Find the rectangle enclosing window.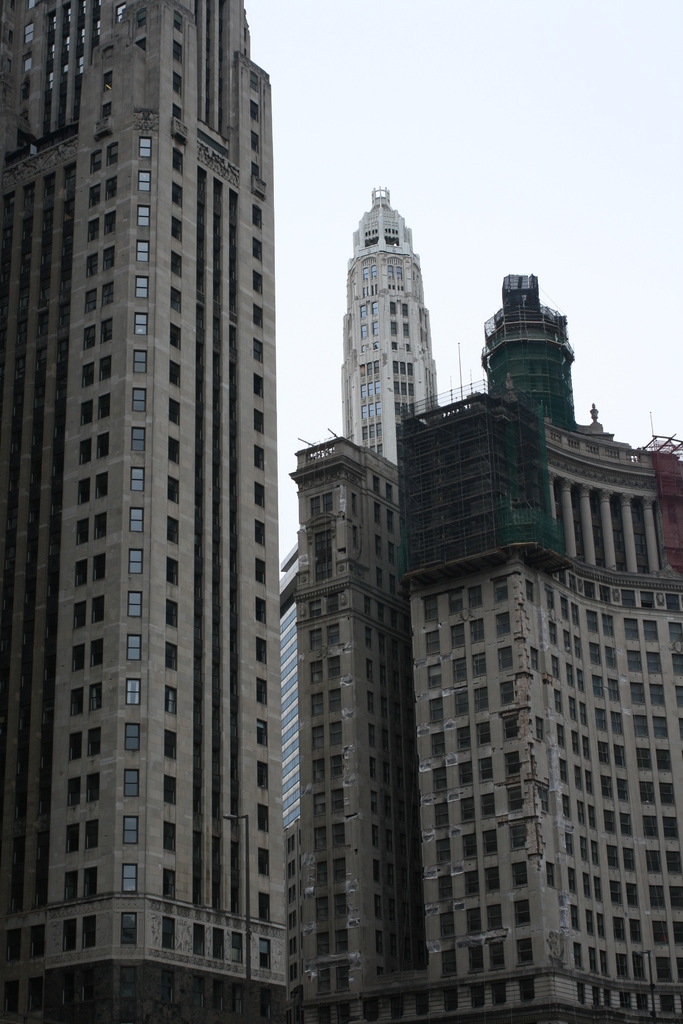
locate(309, 599, 322, 623).
